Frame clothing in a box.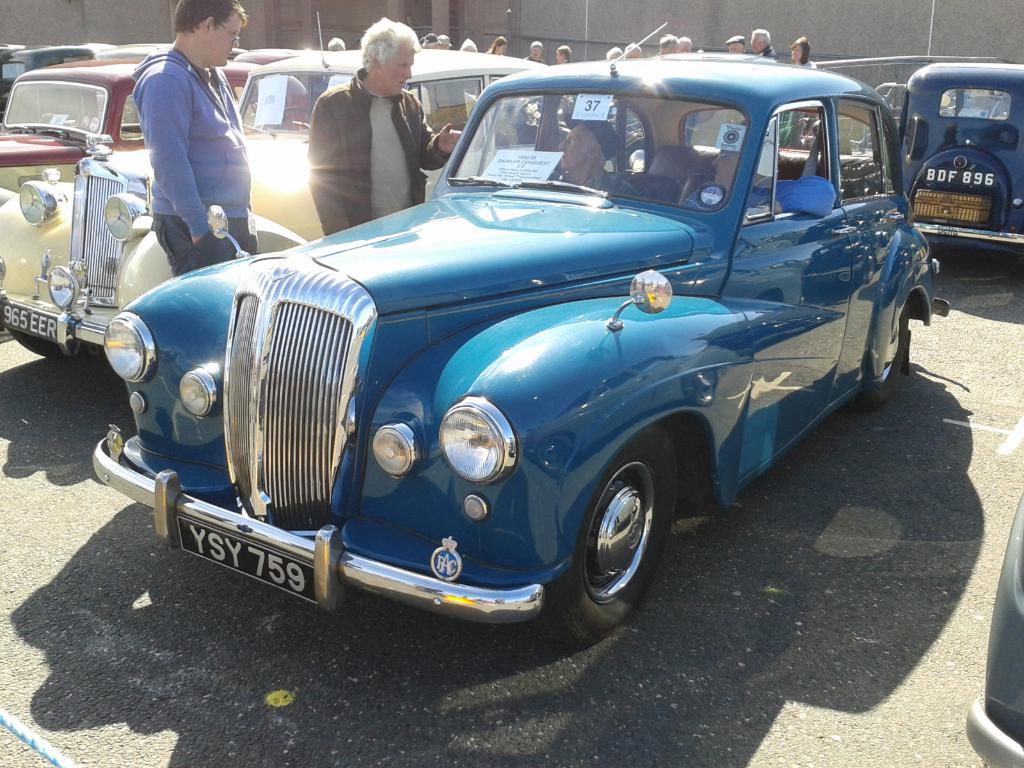
bbox=[137, 39, 256, 278].
